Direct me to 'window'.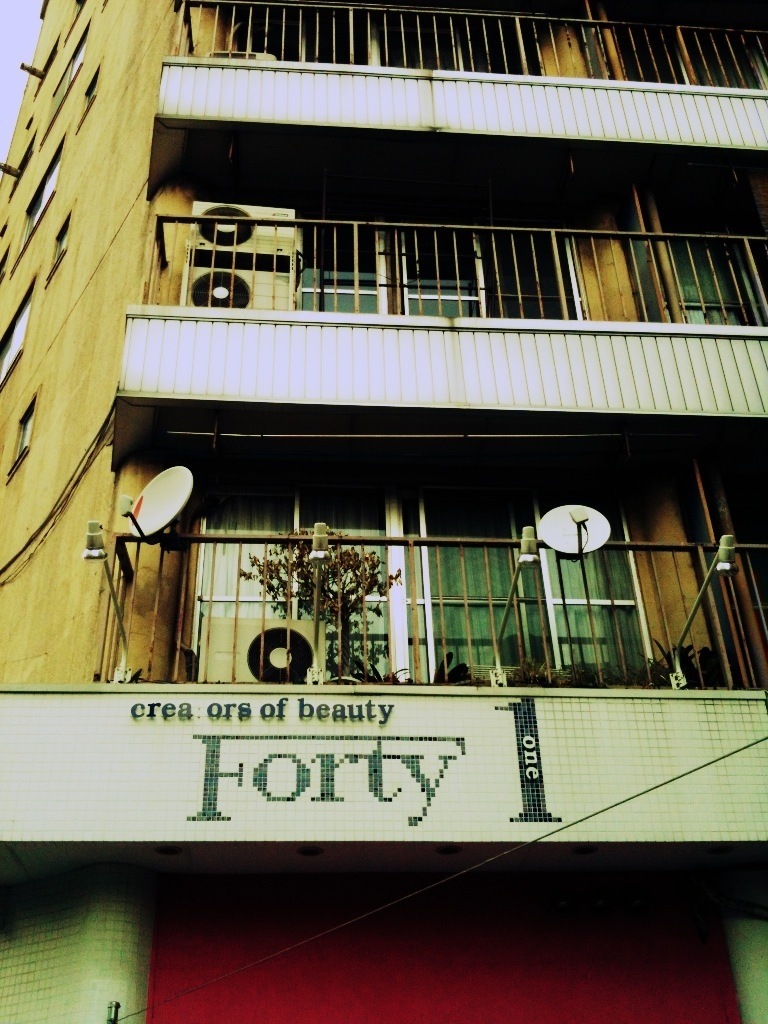
Direction: 74,65,101,132.
